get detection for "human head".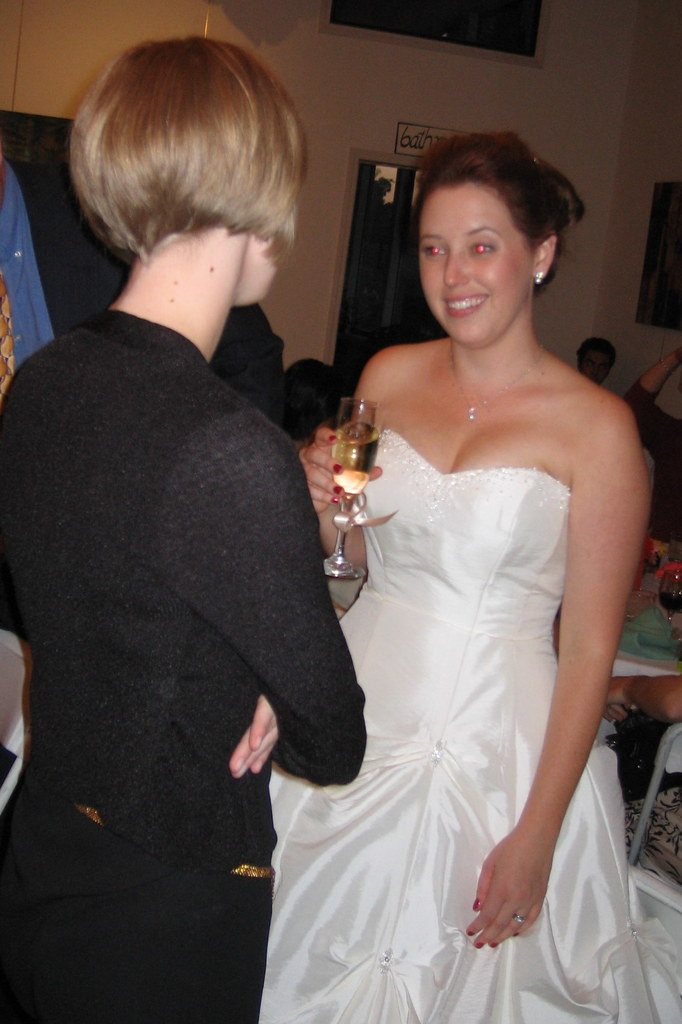
Detection: (578, 331, 617, 383).
